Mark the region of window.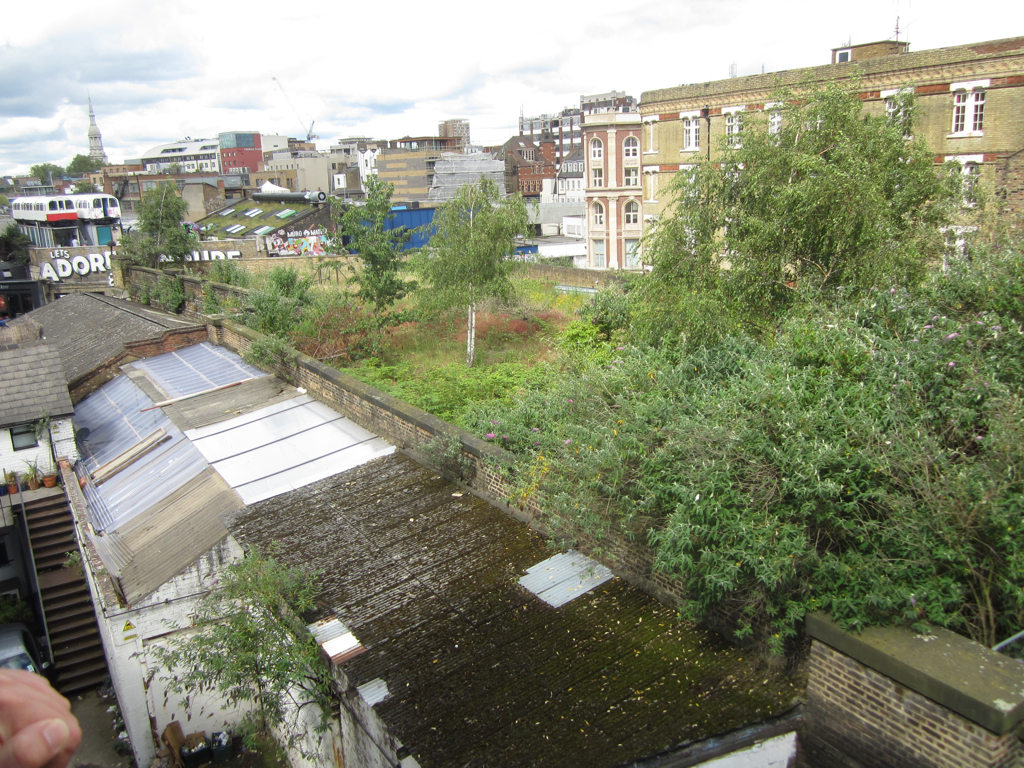
Region: pyautogui.locateOnScreen(949, 82, 985, 136).
